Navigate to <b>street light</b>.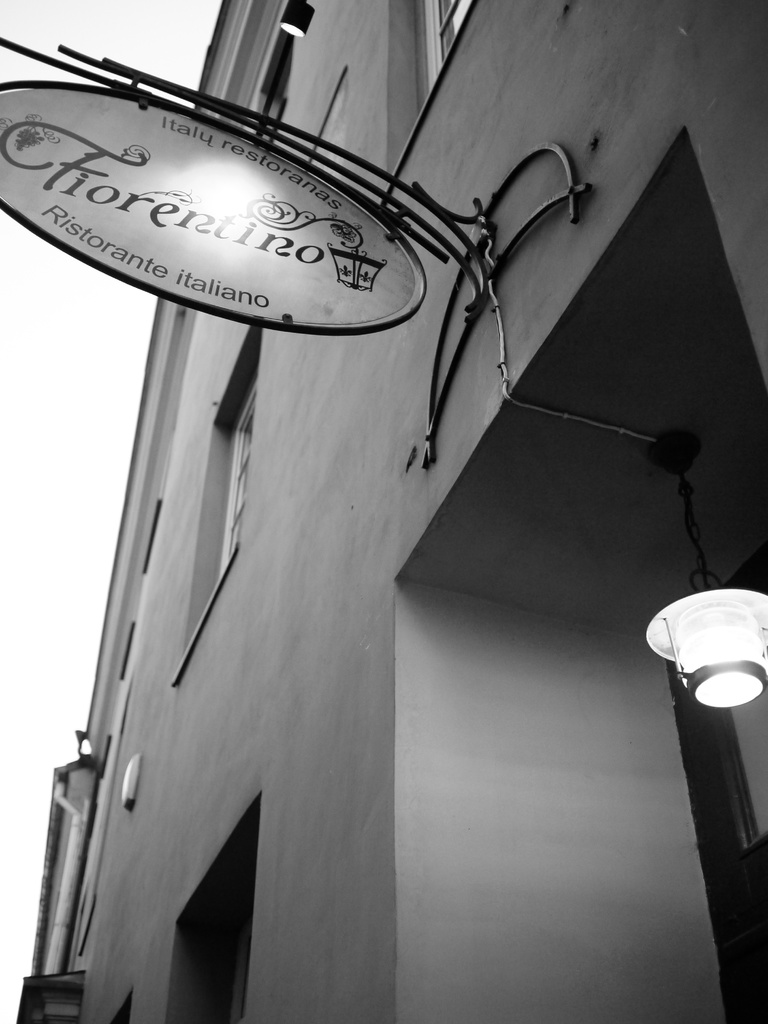
Navigation target: (x1=639, y1=439, x2=767, y2=710).
